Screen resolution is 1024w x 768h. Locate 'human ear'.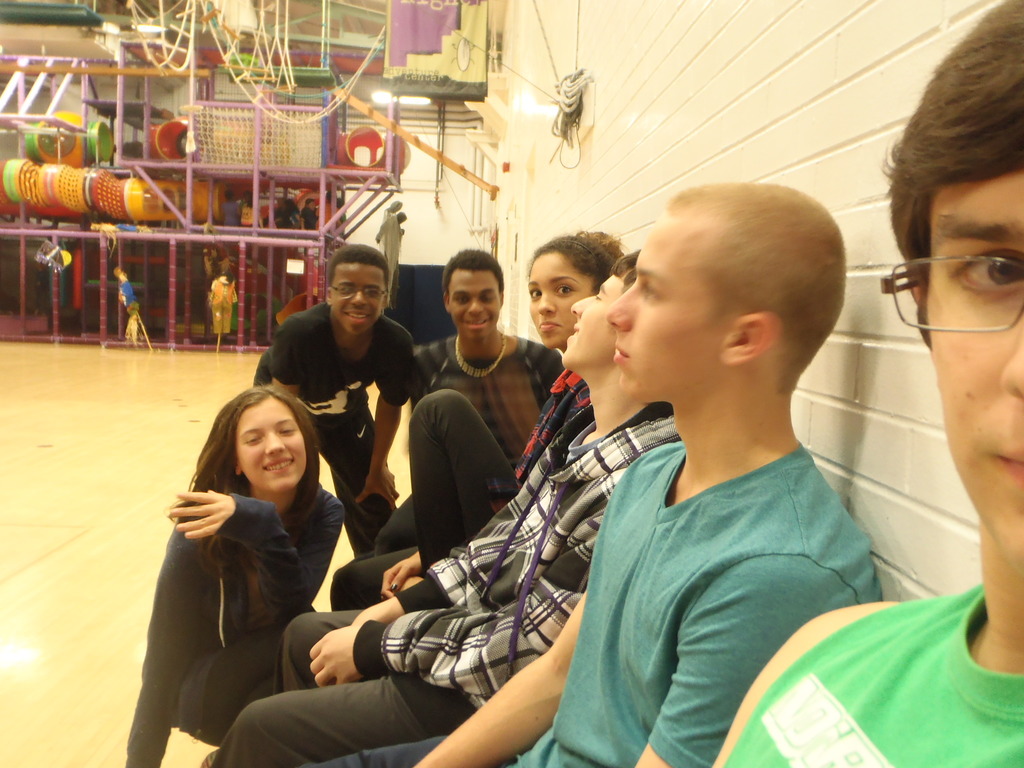
x1=719 y1=312 x2=781 y2=368.
